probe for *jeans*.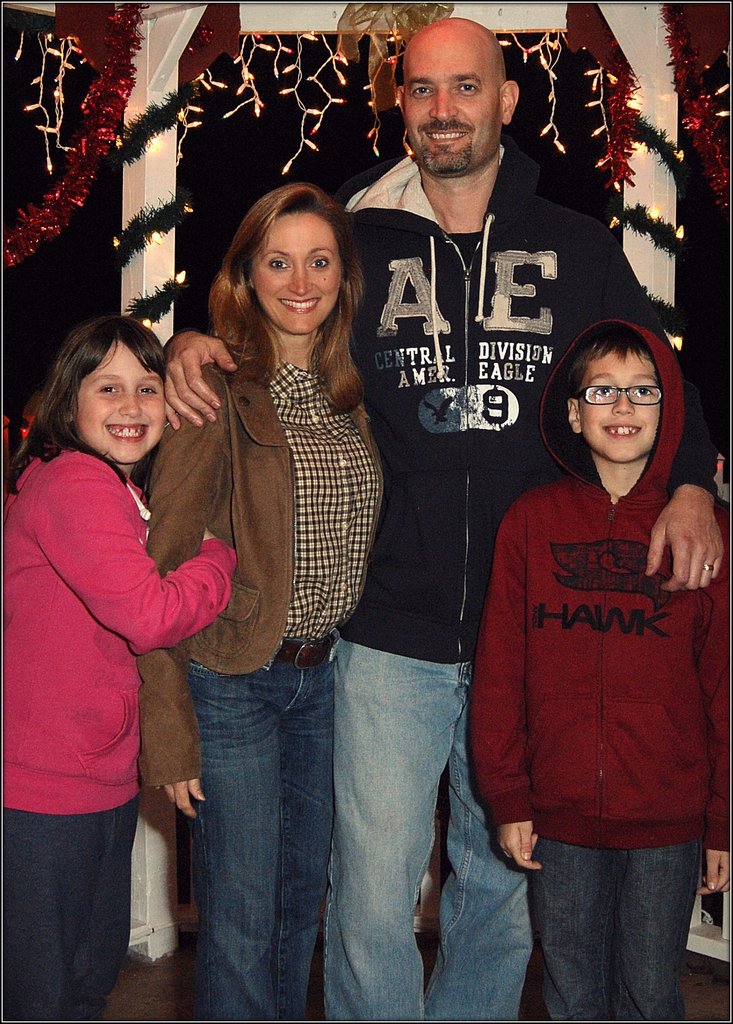
Probe result: 187 629 333 1023.
